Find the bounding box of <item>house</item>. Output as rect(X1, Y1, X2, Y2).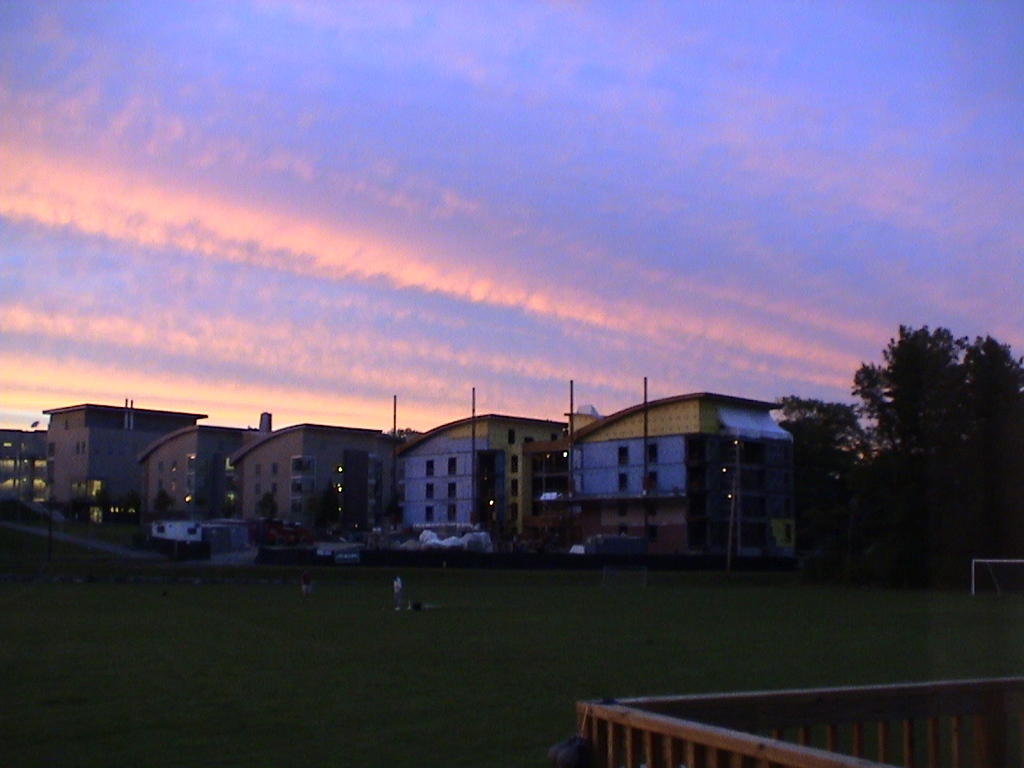
rect(41, 403, 209, 524).
